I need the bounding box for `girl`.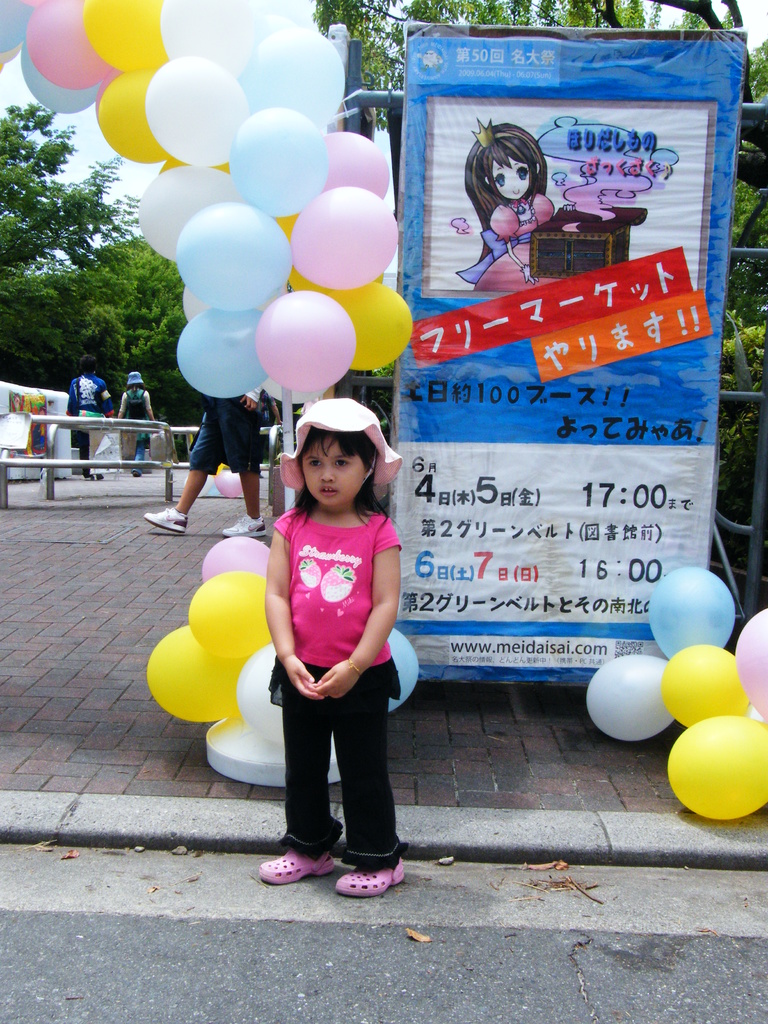
Here it is: left=455, top=118, right=569, bottom=292.
